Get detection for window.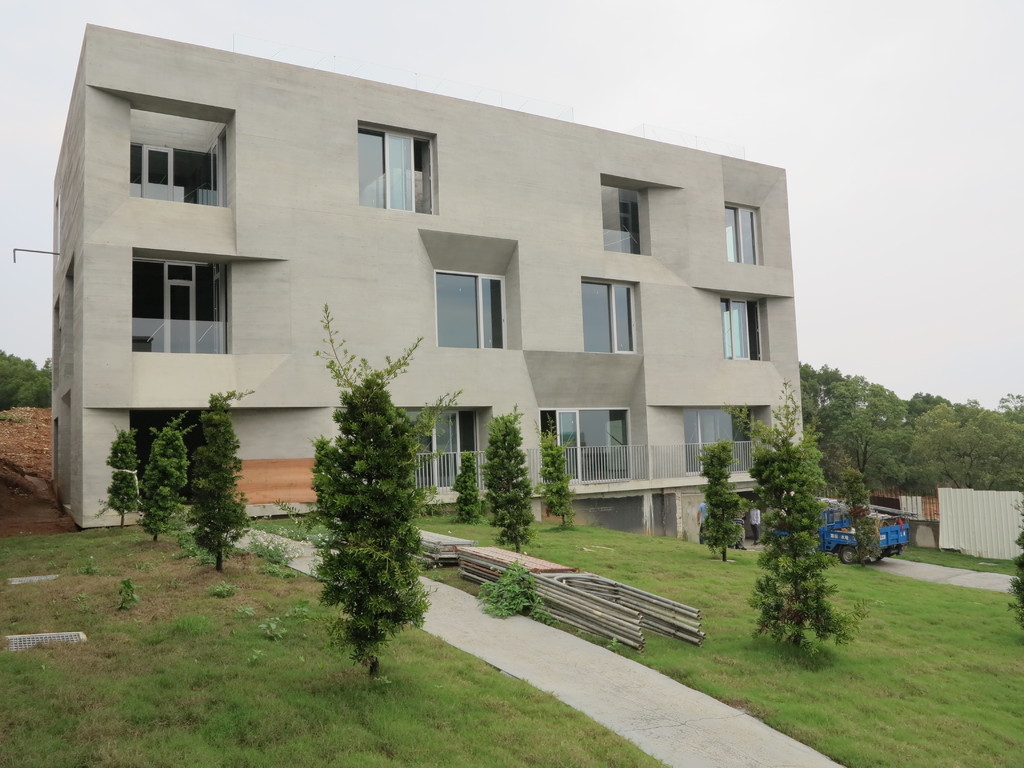
Detection: detection(578, 273, 636, 355).
